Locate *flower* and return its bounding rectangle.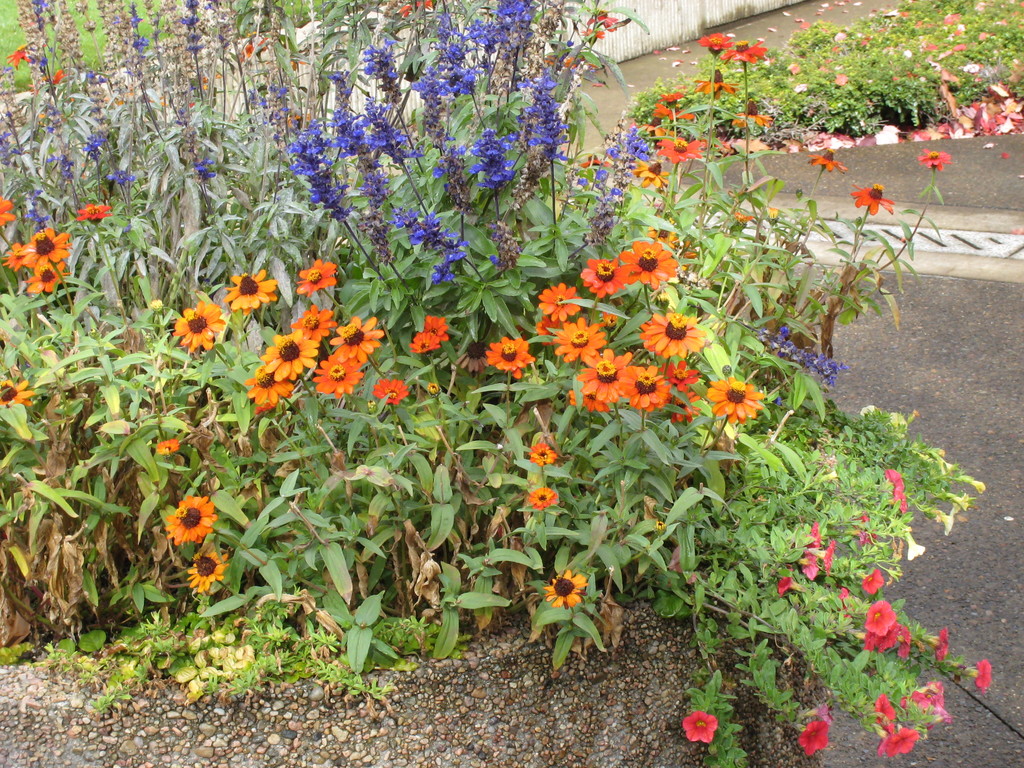
[x1=695, y1=360, x2=774, y2=437].
